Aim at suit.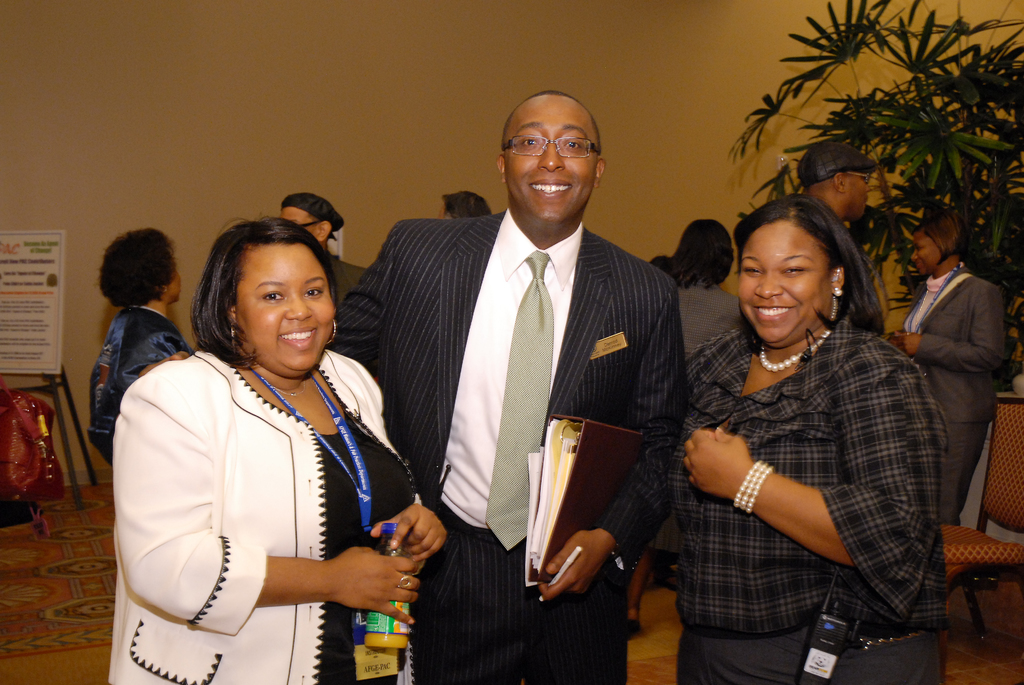
Aimed at 395, 145, 685, 661.
